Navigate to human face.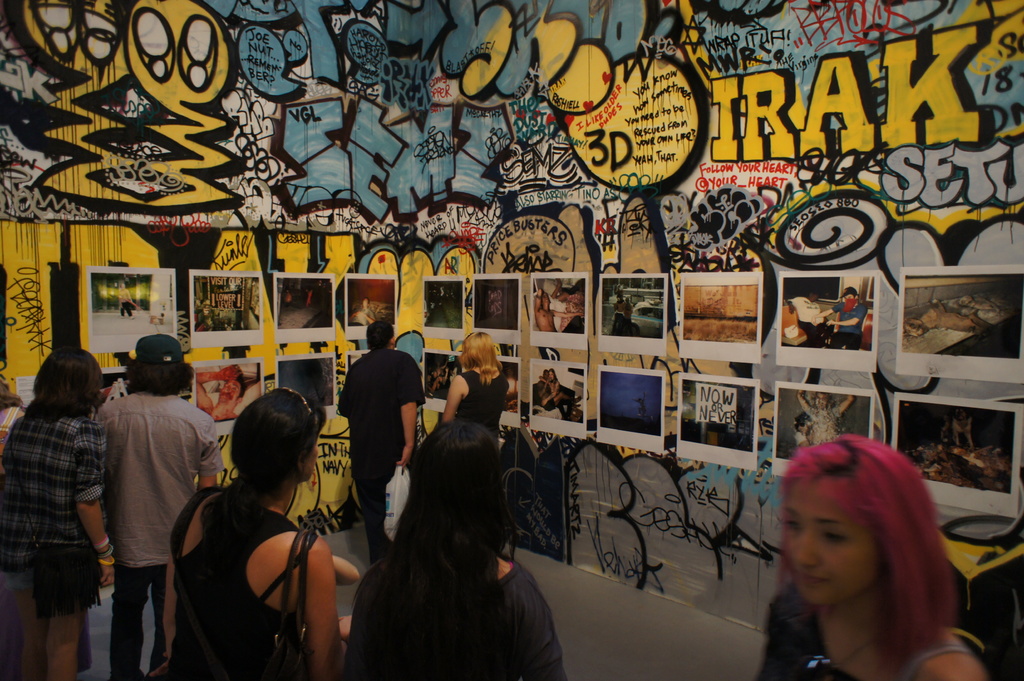
Navigation target: [781, 482, 885, 613].
